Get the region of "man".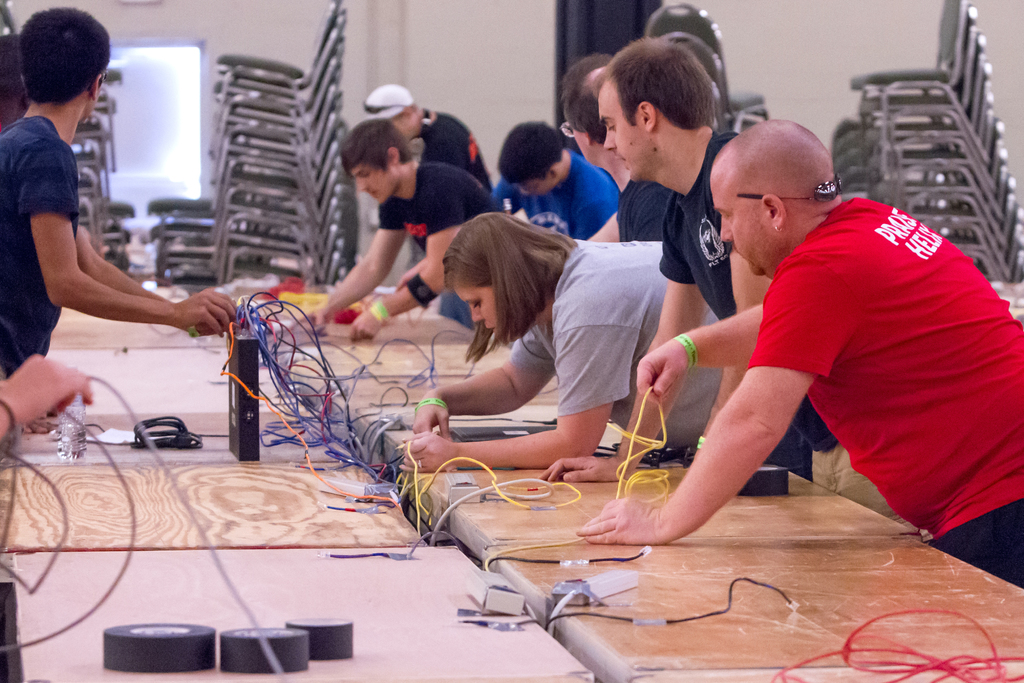
bbox(359, 78, 501, 199).
